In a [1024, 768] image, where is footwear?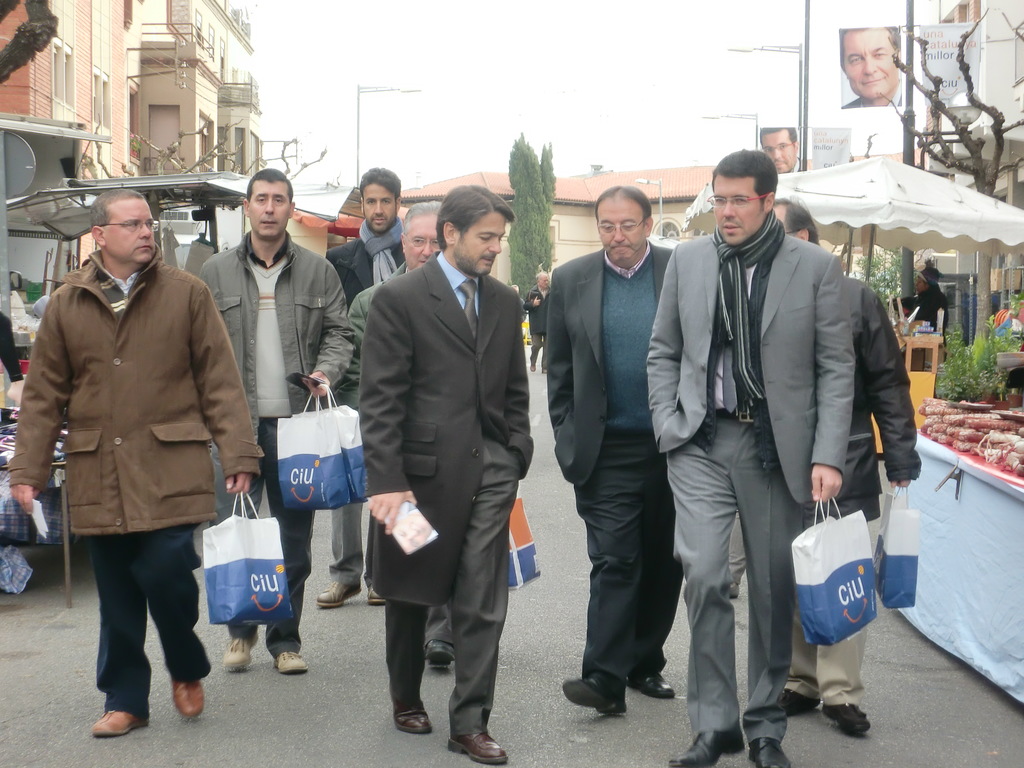
[x1=221, y1=628, x2=260, y2=673].
